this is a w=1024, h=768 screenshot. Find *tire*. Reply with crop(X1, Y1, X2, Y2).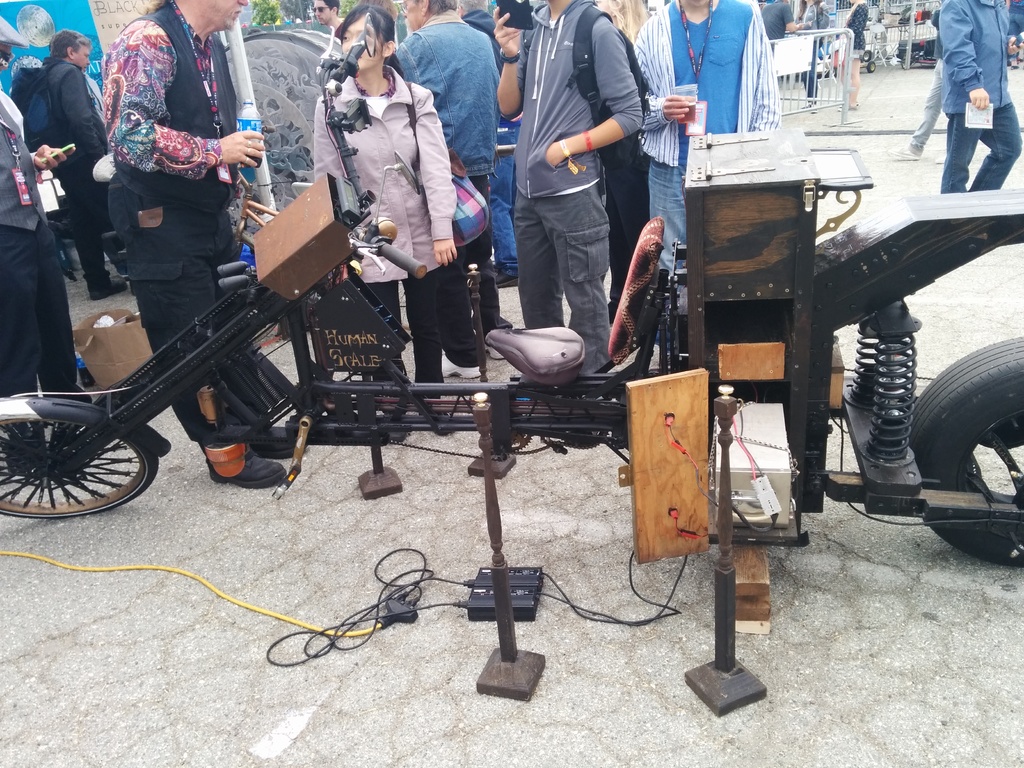
crop(914, 327, 1023, 575).
